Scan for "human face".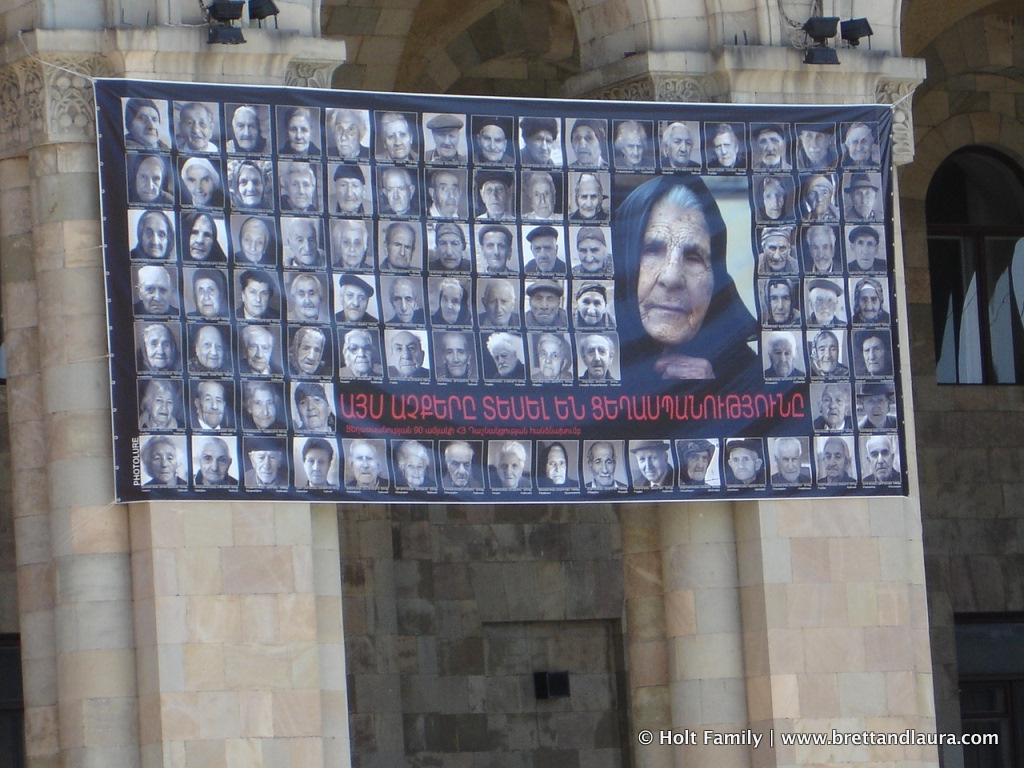
Scan result: bbox=[407, 453, 424, 486].
